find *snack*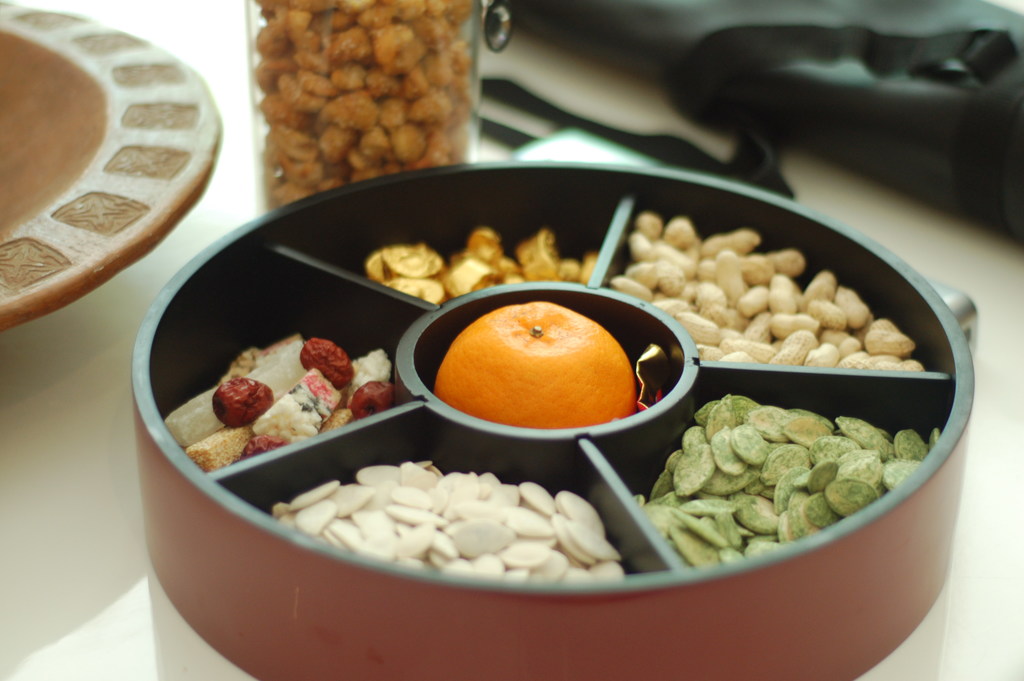
box=[177, 332, 374, 482]
